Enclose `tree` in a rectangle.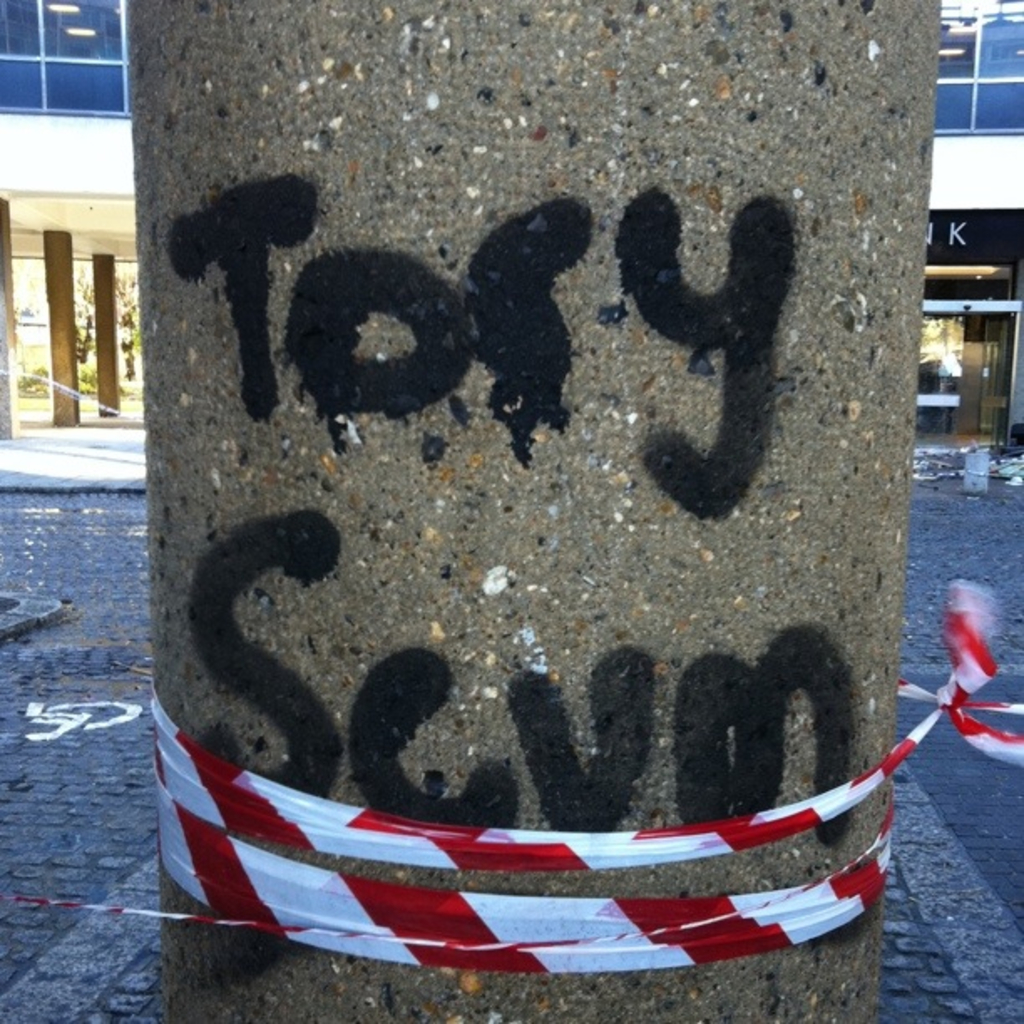
{"left": 919, "top": 318, "right": 962, "bottom": 360}.
